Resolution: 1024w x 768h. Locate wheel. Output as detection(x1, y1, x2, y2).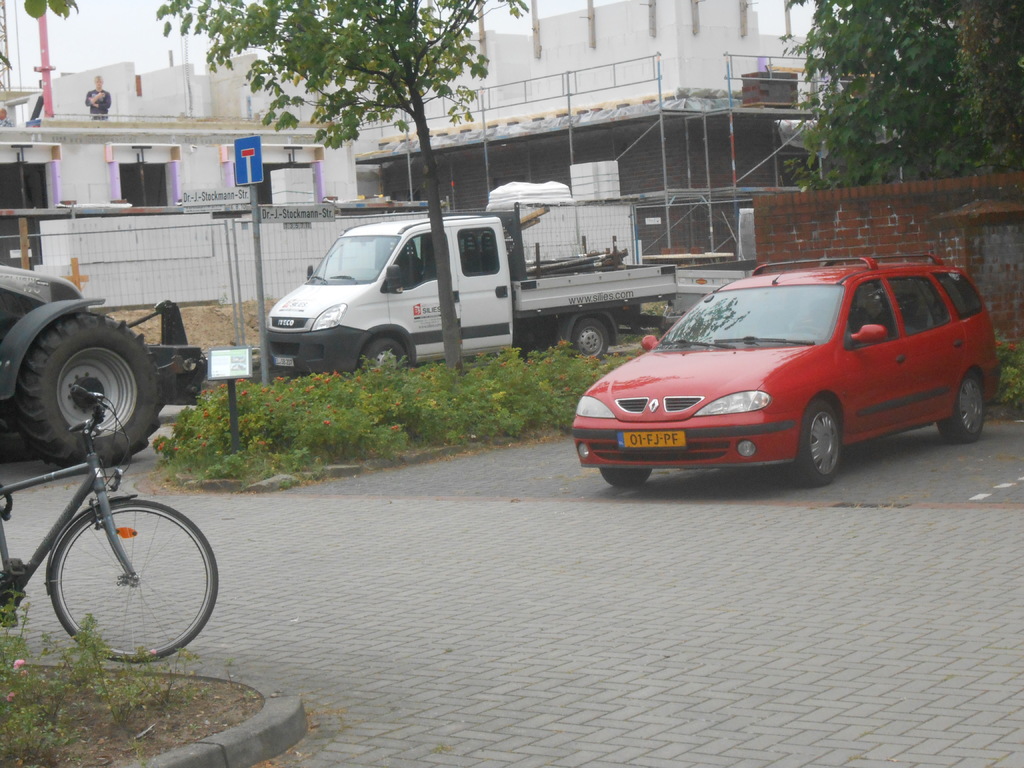
detection(14, 306, 167, 463).
